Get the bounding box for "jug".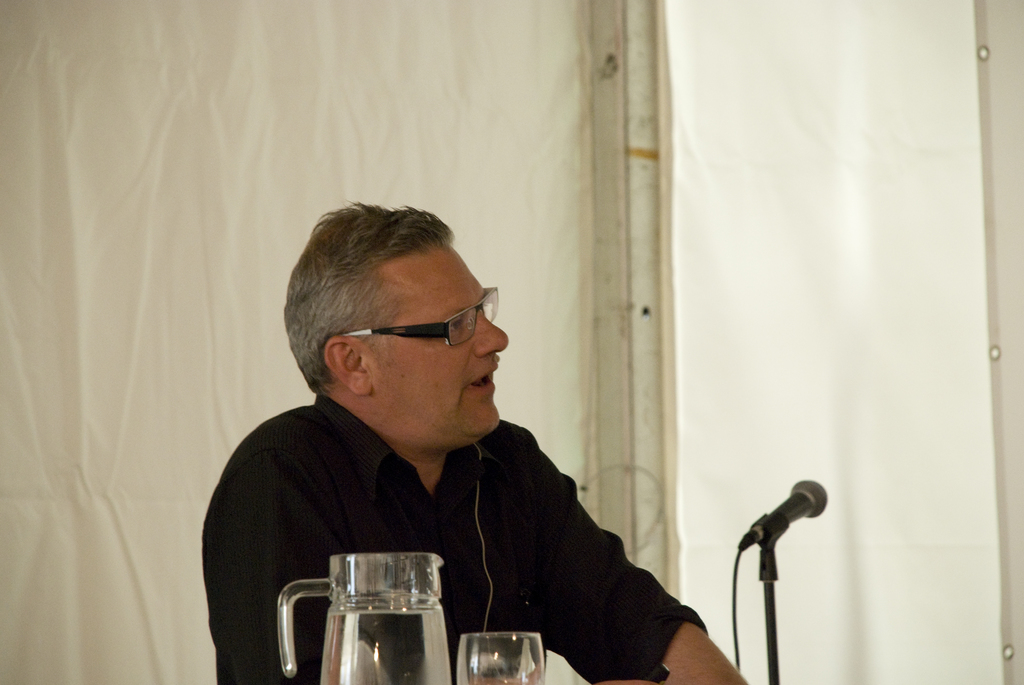
box(274, 544, 467, 682).
